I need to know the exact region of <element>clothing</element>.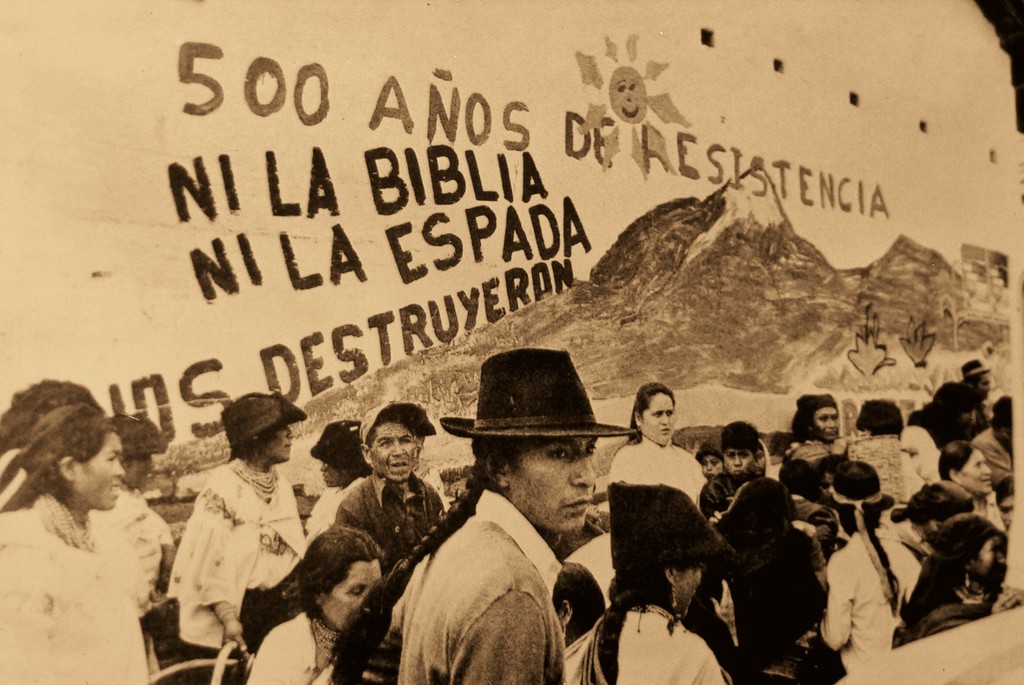
Region: left=904, top=579, right=1023, bottom=640.
